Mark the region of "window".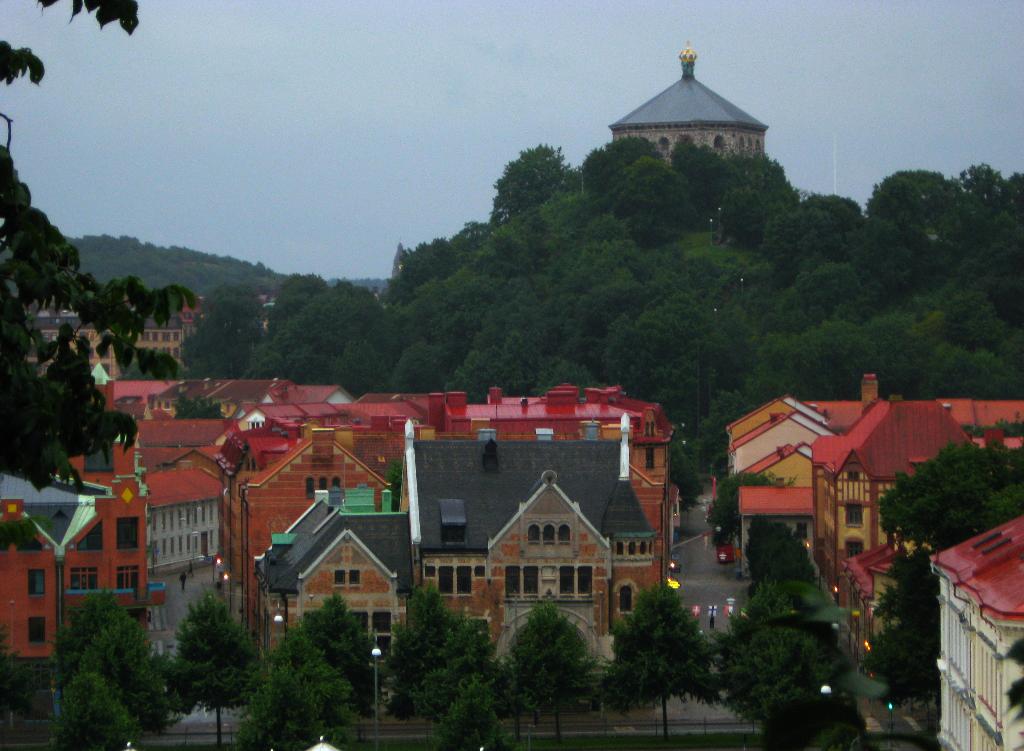
Region: box(114, 564, 140, 599).
